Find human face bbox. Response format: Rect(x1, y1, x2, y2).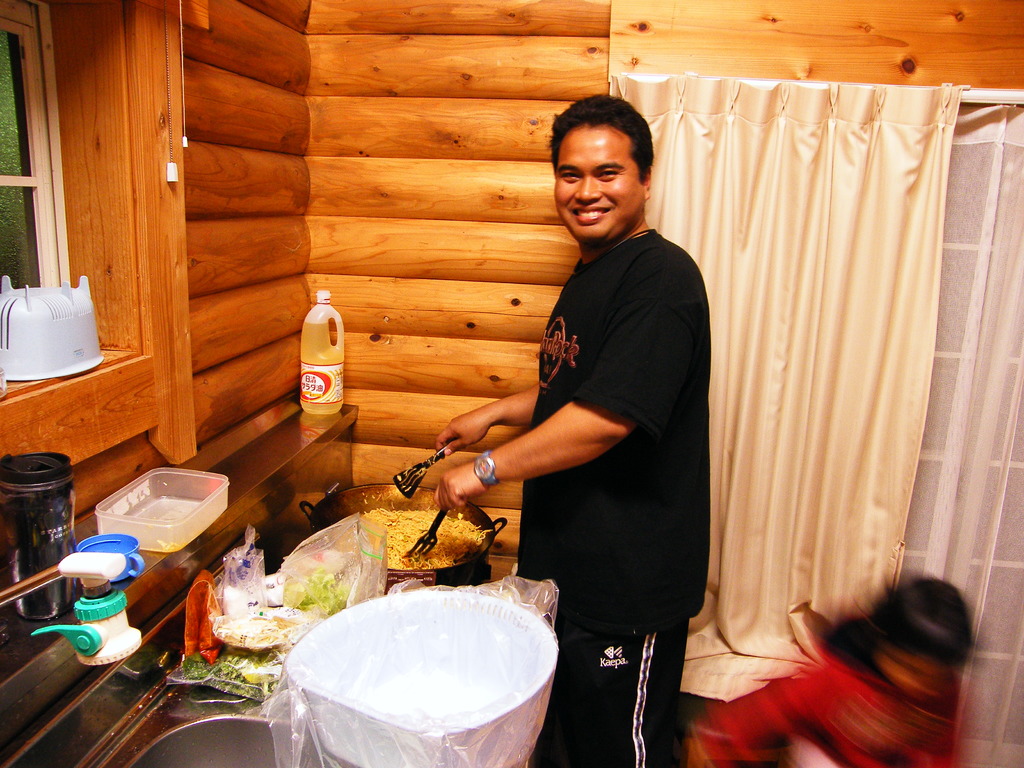
Rect(557, 120, 642, 238).
